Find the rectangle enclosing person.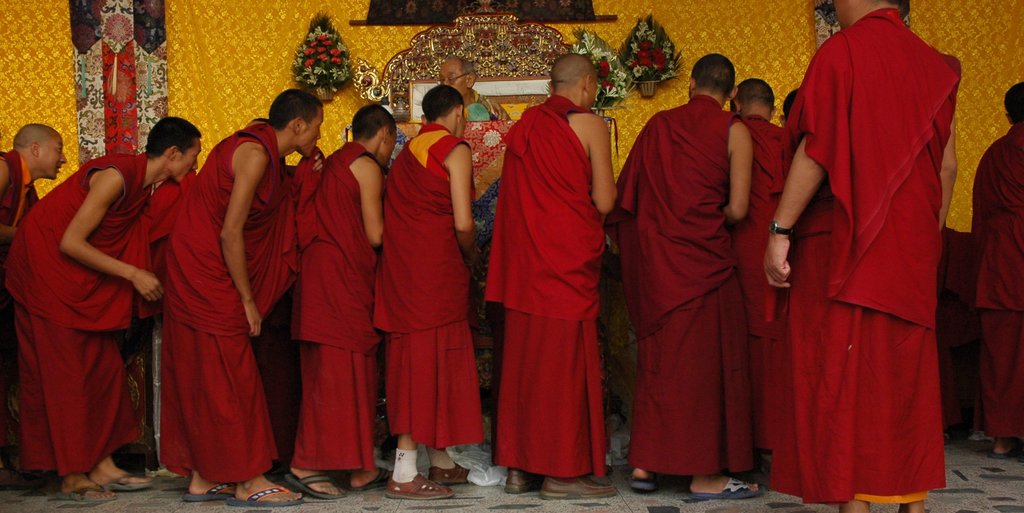
left=285, top=101, right=388, bottom=505.
